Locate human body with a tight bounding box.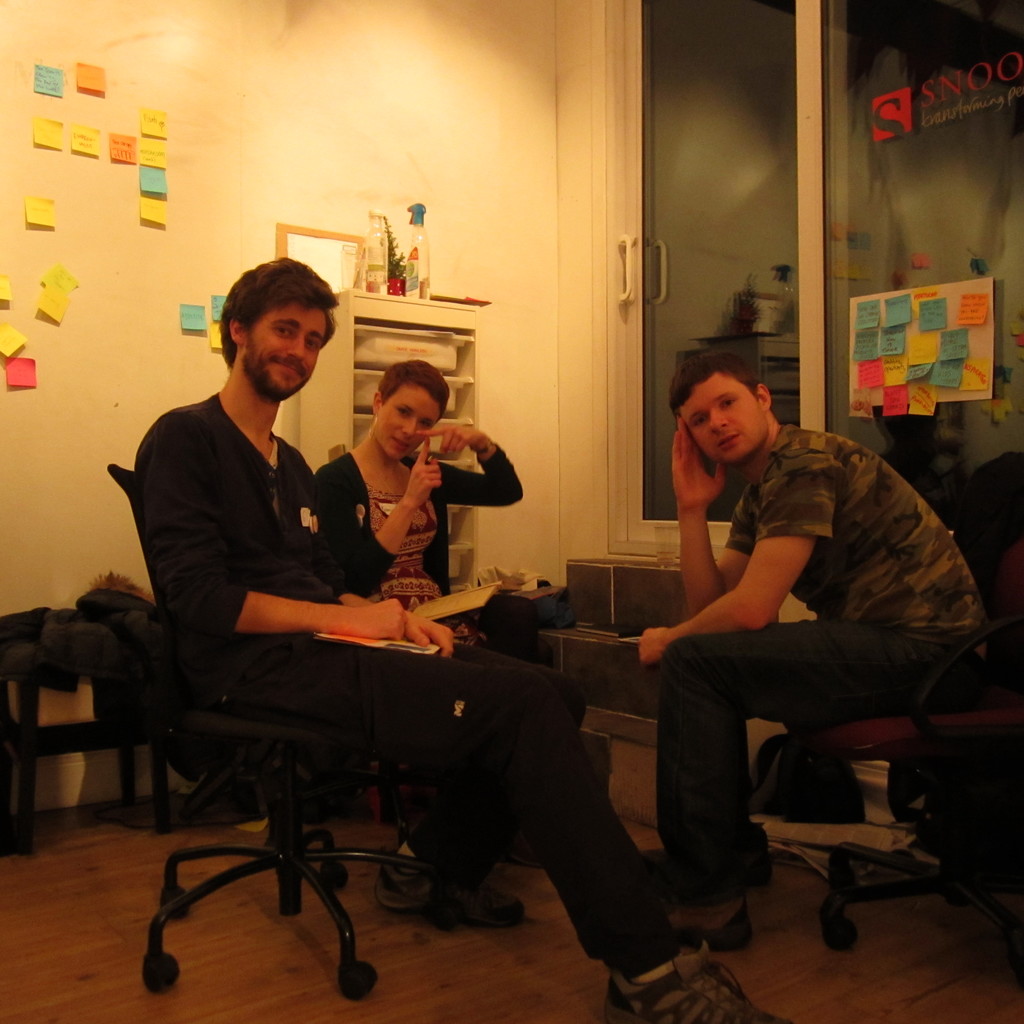
box=[637, 348, 999, 951].
